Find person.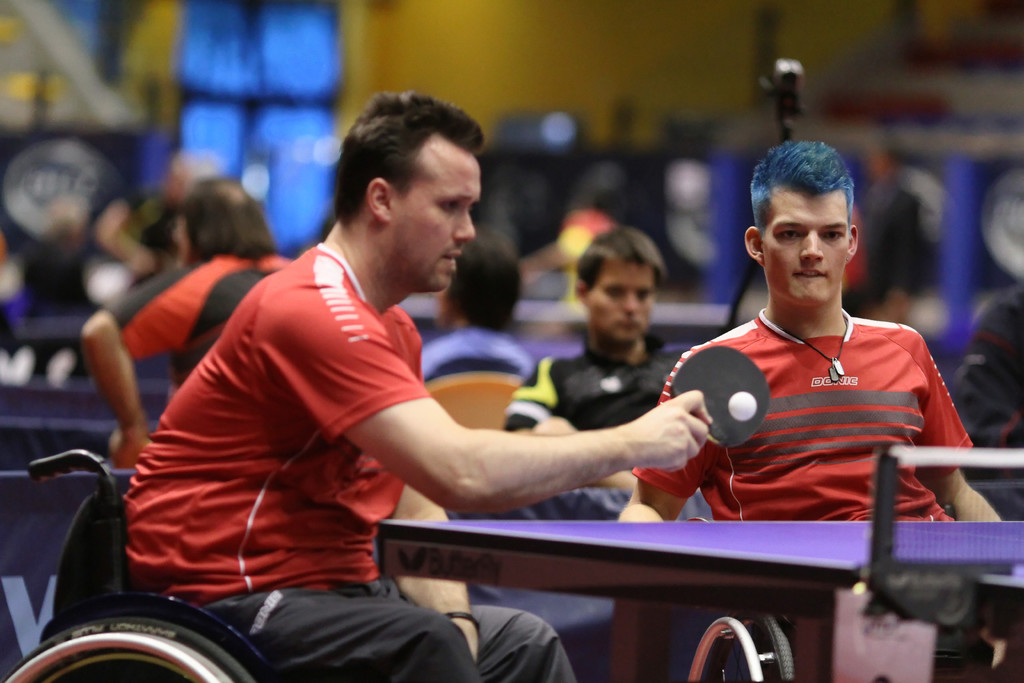
BBox(595, 132, 1000, 520).
